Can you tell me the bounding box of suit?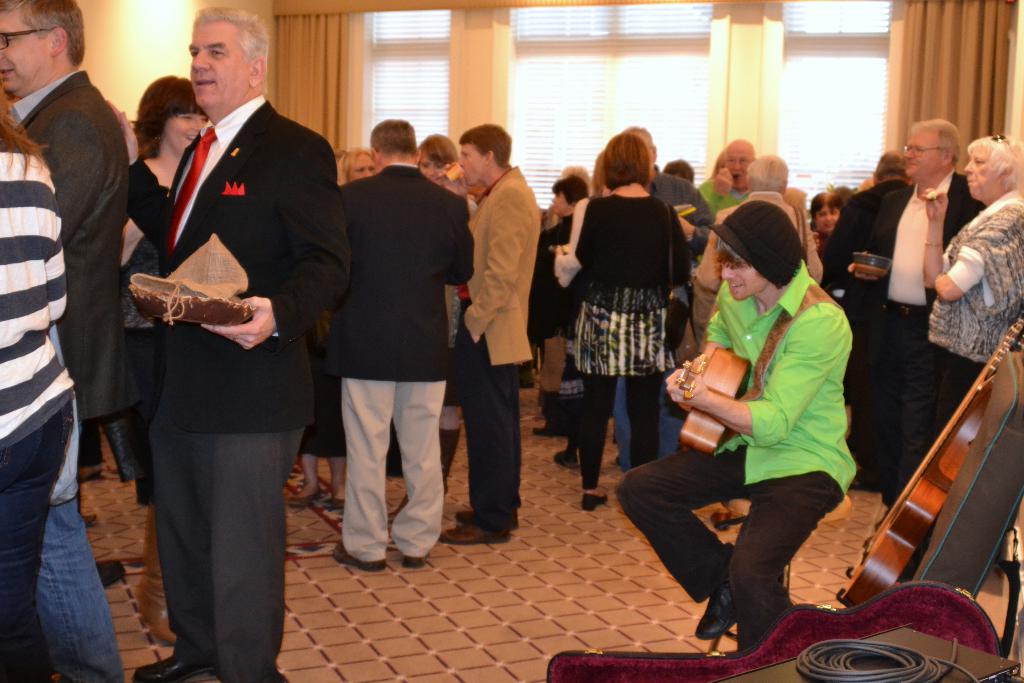
(460,163,540,530).
